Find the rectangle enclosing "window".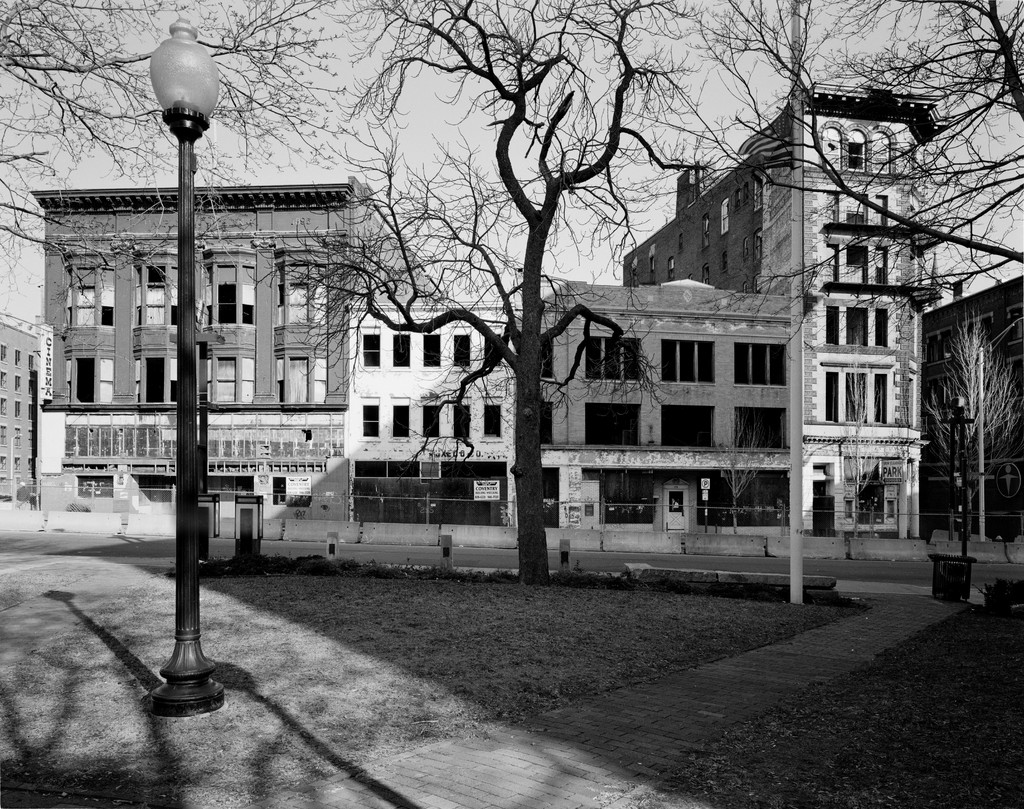
874, 376, 888, 426.
